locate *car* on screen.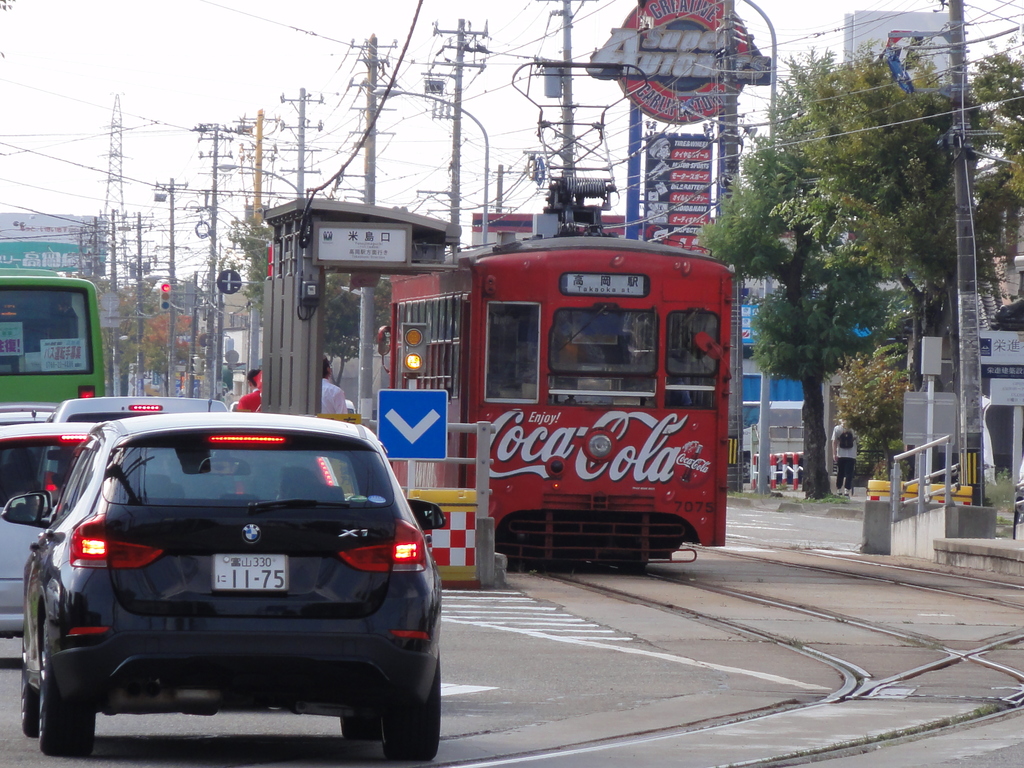
On screen at [38,392,227,498].
